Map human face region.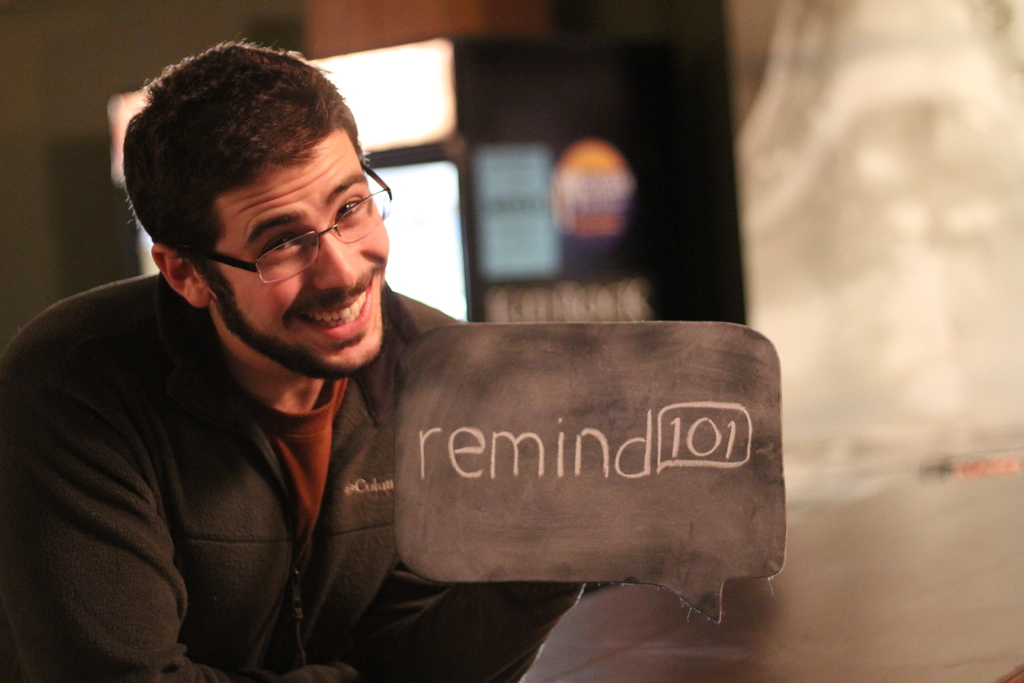
Mapped to box(203, 136, 385, 365).
